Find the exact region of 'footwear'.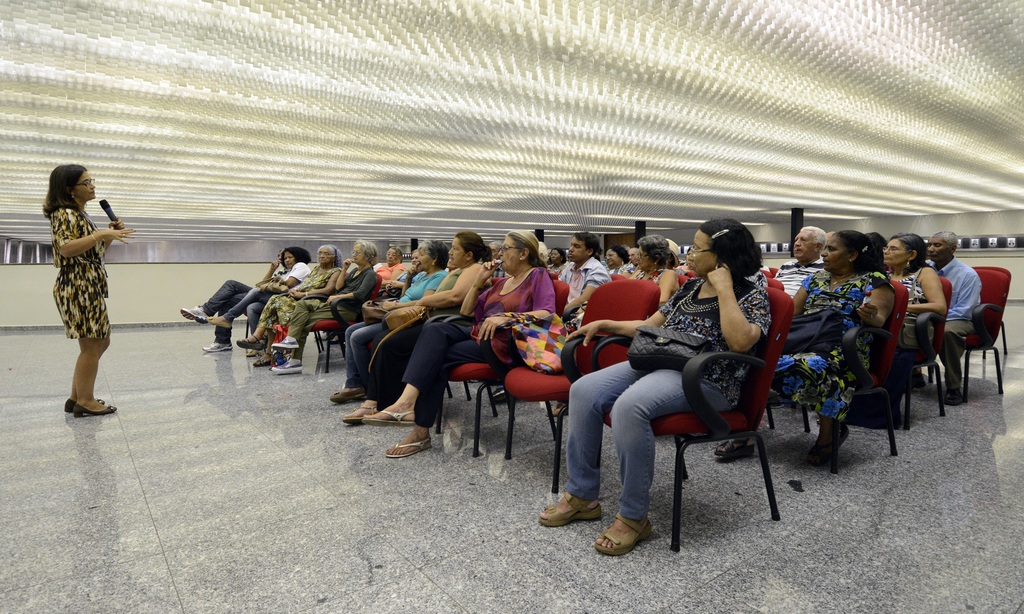
Exact region: 547/401/571/416.
